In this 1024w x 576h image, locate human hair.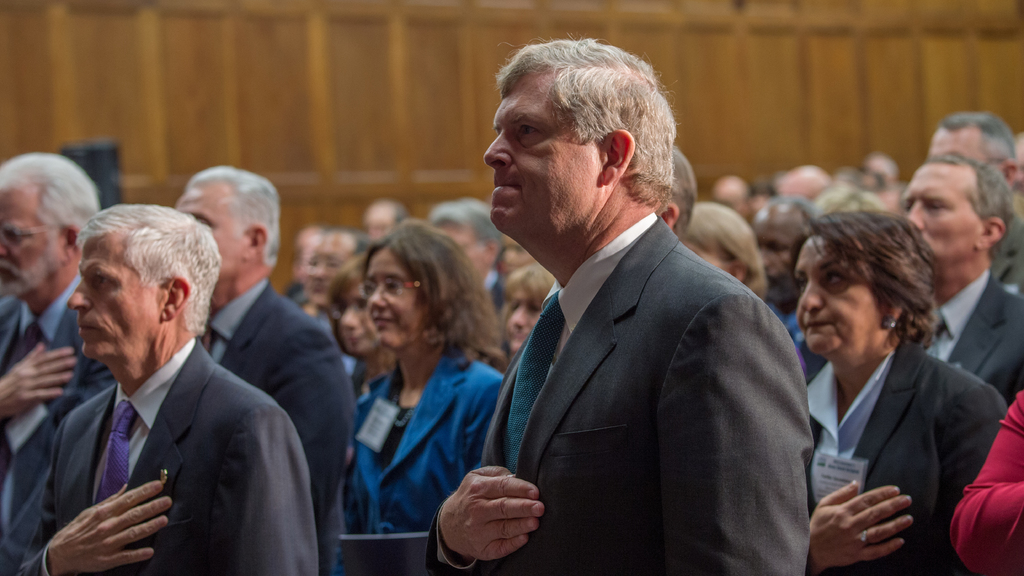
Bounding box: 755,196,811,254.
